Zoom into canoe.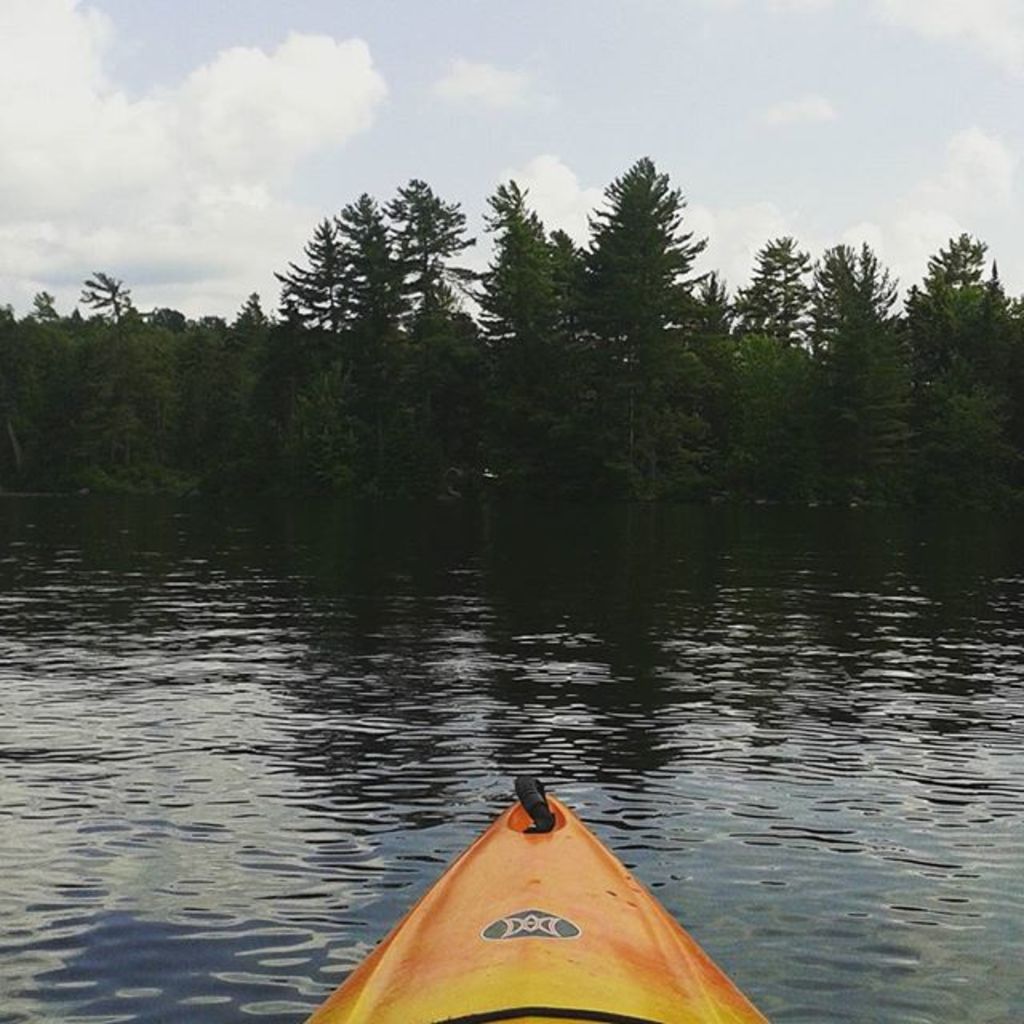
Zoom target: bbox(286, 733, 797, 1018).
